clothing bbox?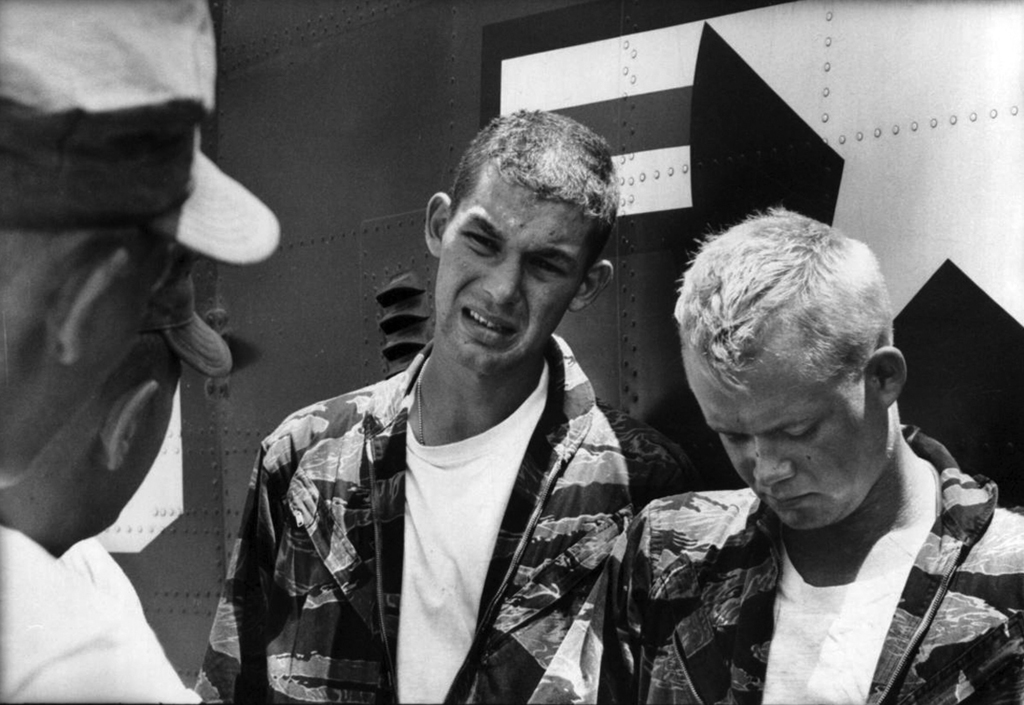
197, 335, 631, 704
